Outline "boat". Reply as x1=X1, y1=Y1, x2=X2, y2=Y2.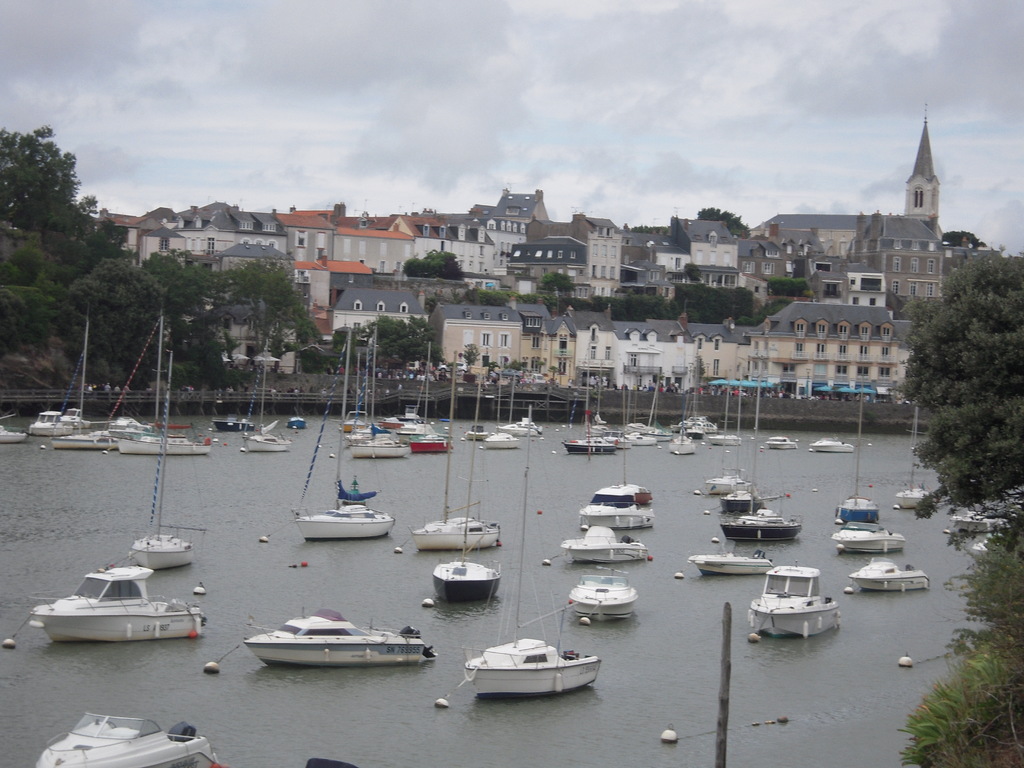
x1=457, y1=410, x2=596, y2=697.
